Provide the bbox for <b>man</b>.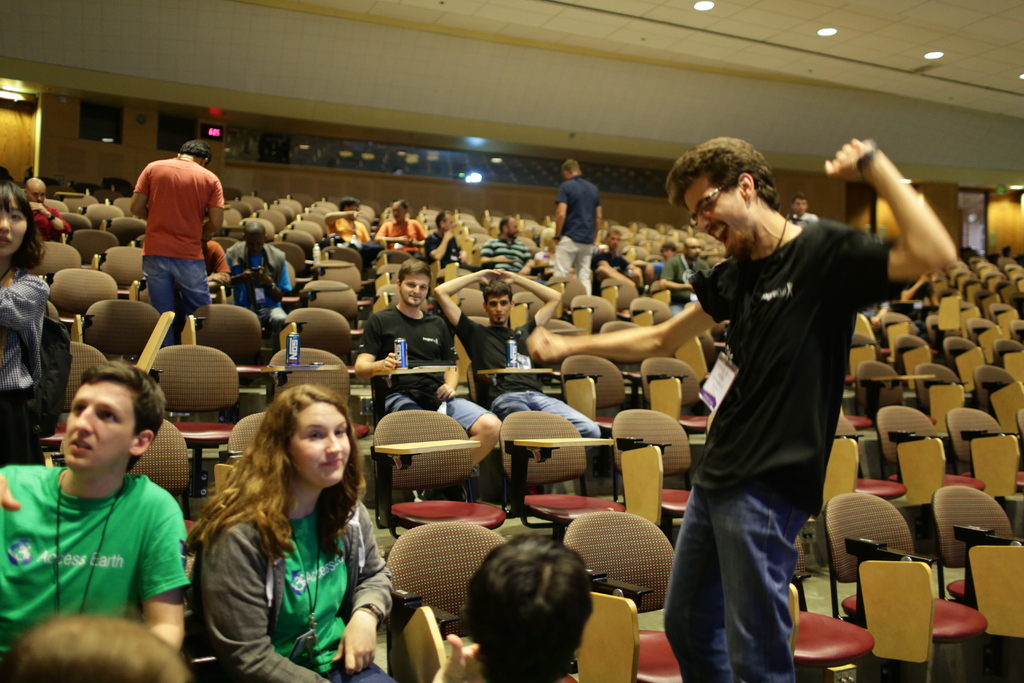
{"x1": 428, "y1": 208, "x2": 481, "y2": 269}.
